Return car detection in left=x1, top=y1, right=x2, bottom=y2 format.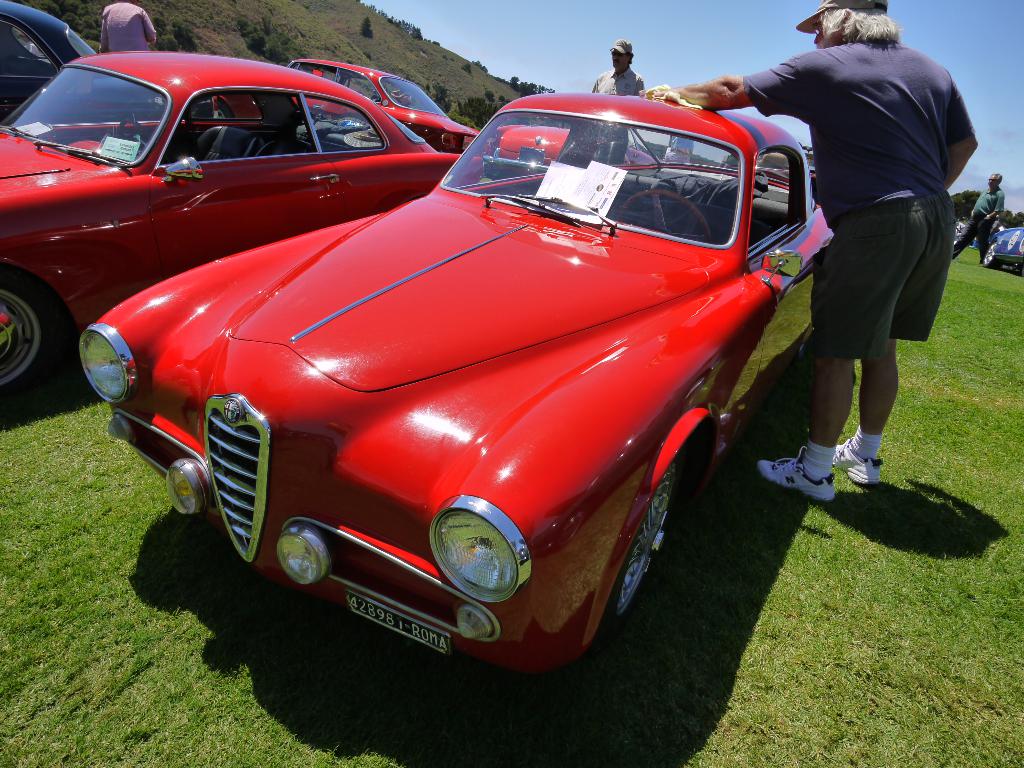
left=79, top=90, right=831, bottom=675.
